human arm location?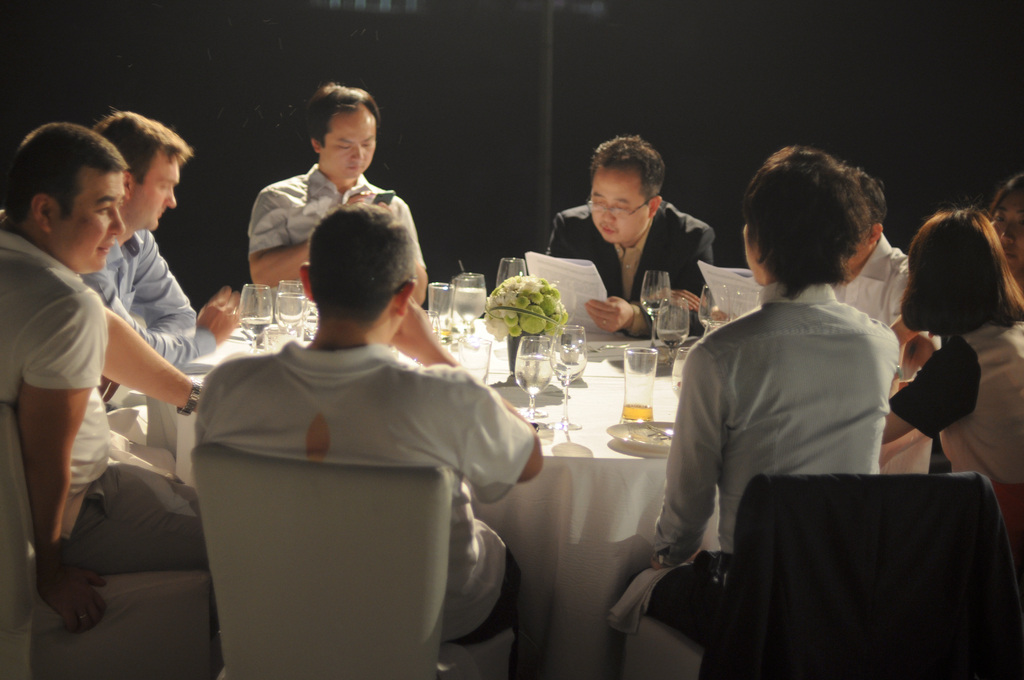
[left=147, top=224, right=199, bottom=337]
